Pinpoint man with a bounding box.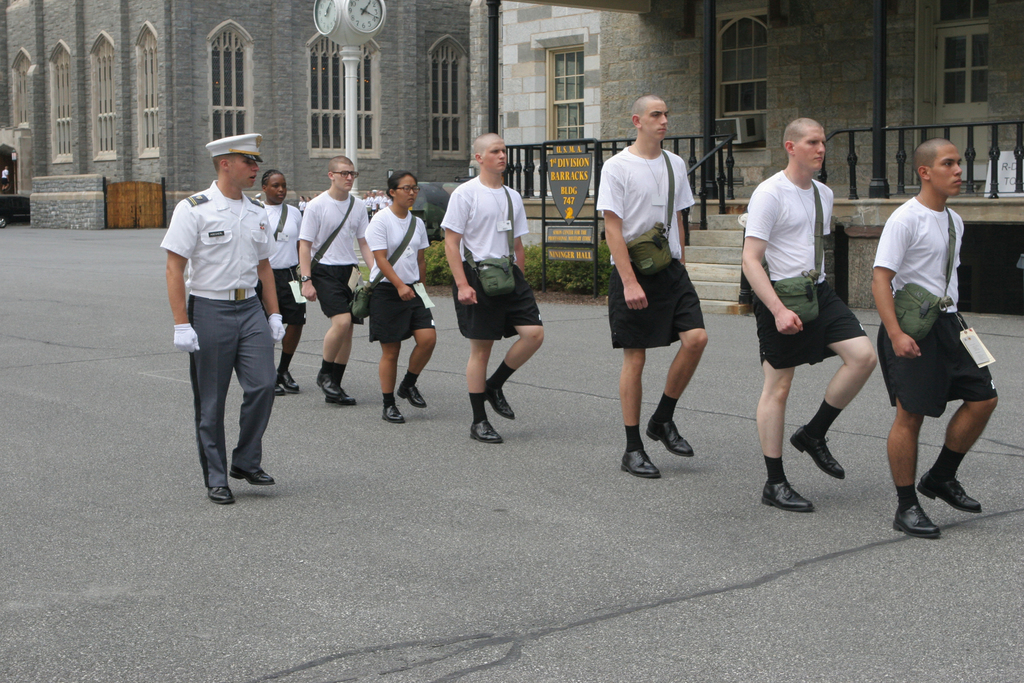
739:118:875:512.
